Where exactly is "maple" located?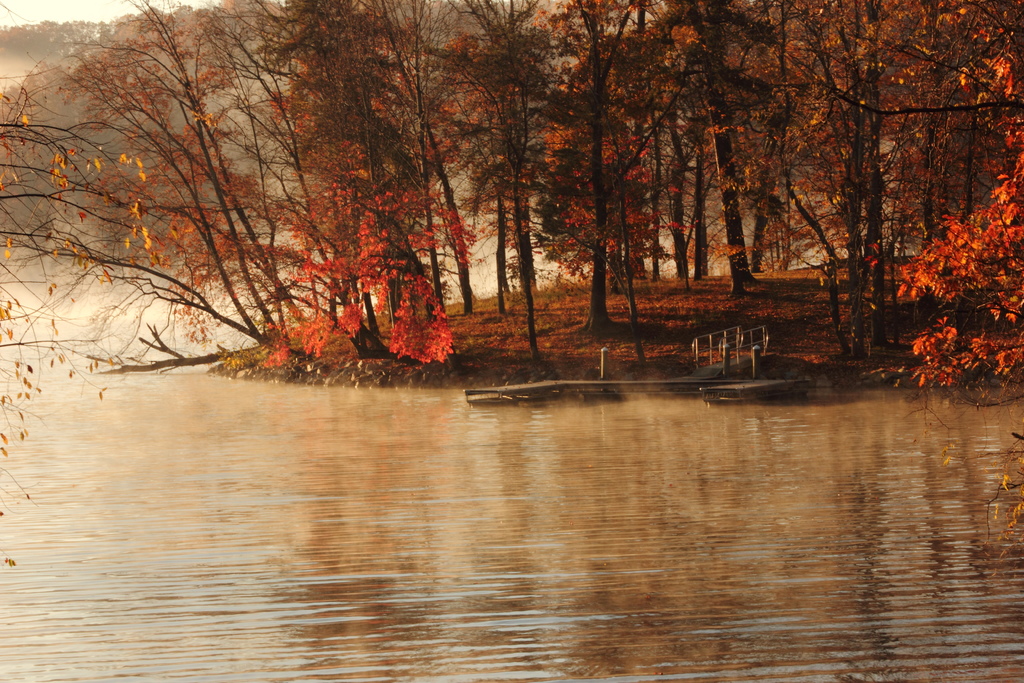
Its bounding box is select_region(860, 0, 921, 361).
